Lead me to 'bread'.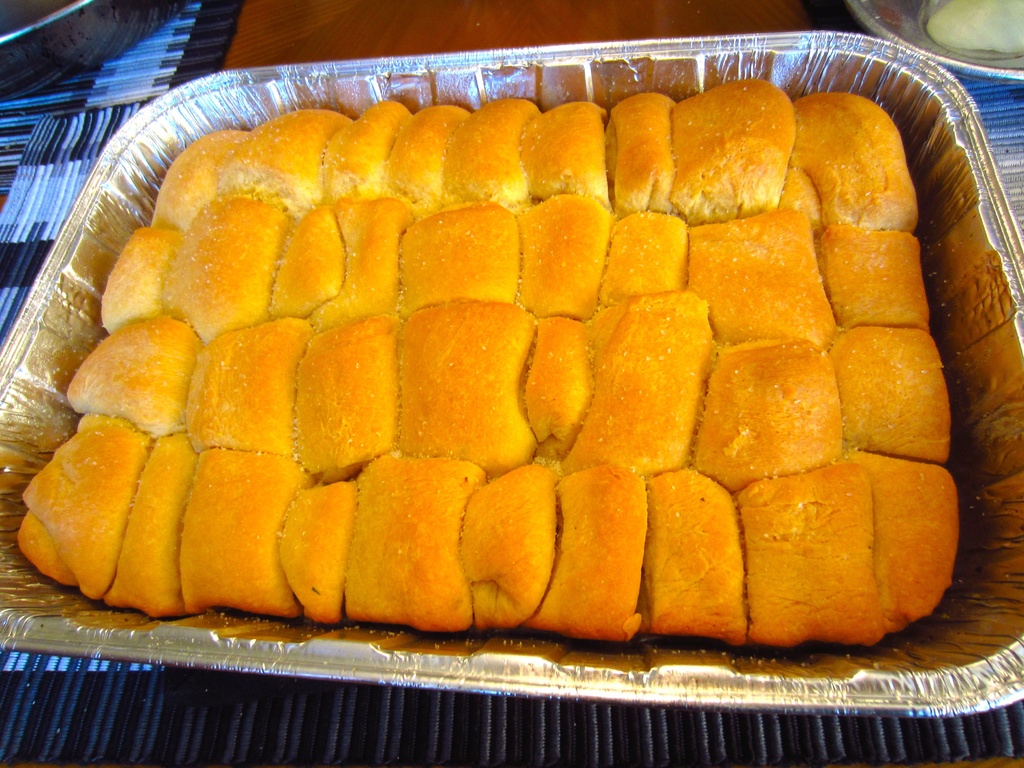
Lead to locate(0, 106, 974, 632).
